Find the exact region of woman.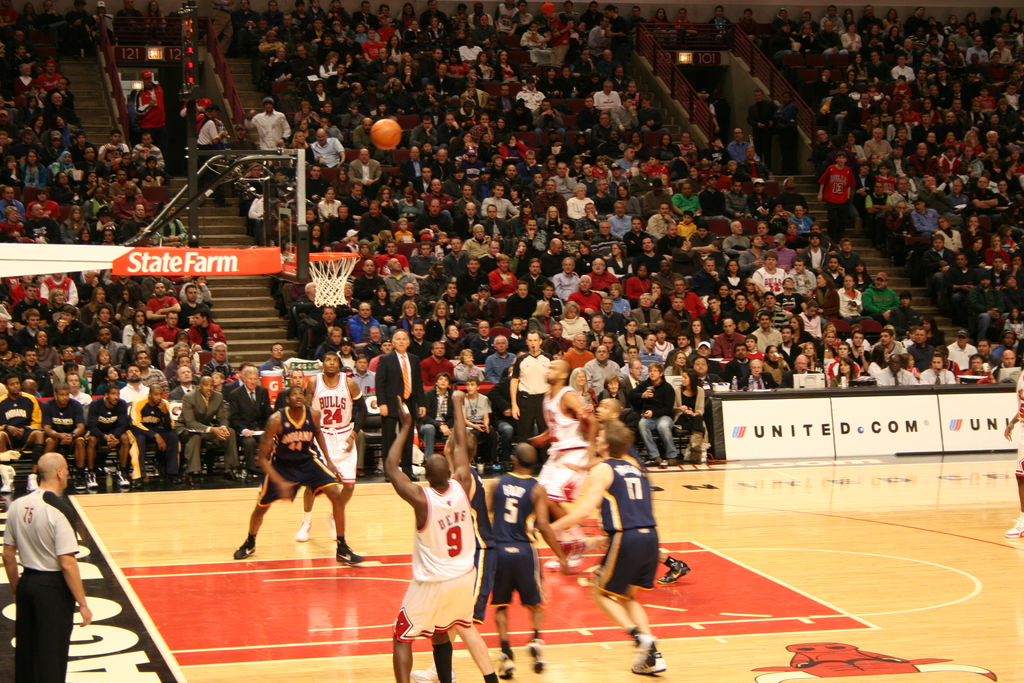
Exact region: region(804, 267, 845, 334).
